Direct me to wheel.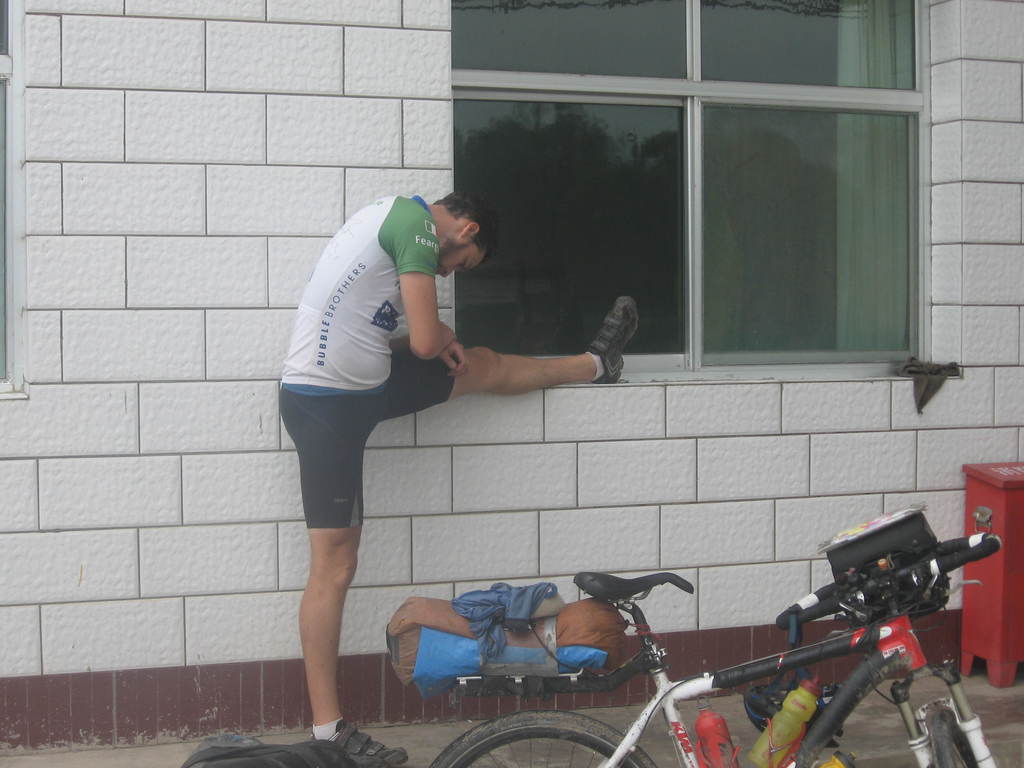
Direction: x1=927 y1=705 x2=977 y2=767.
